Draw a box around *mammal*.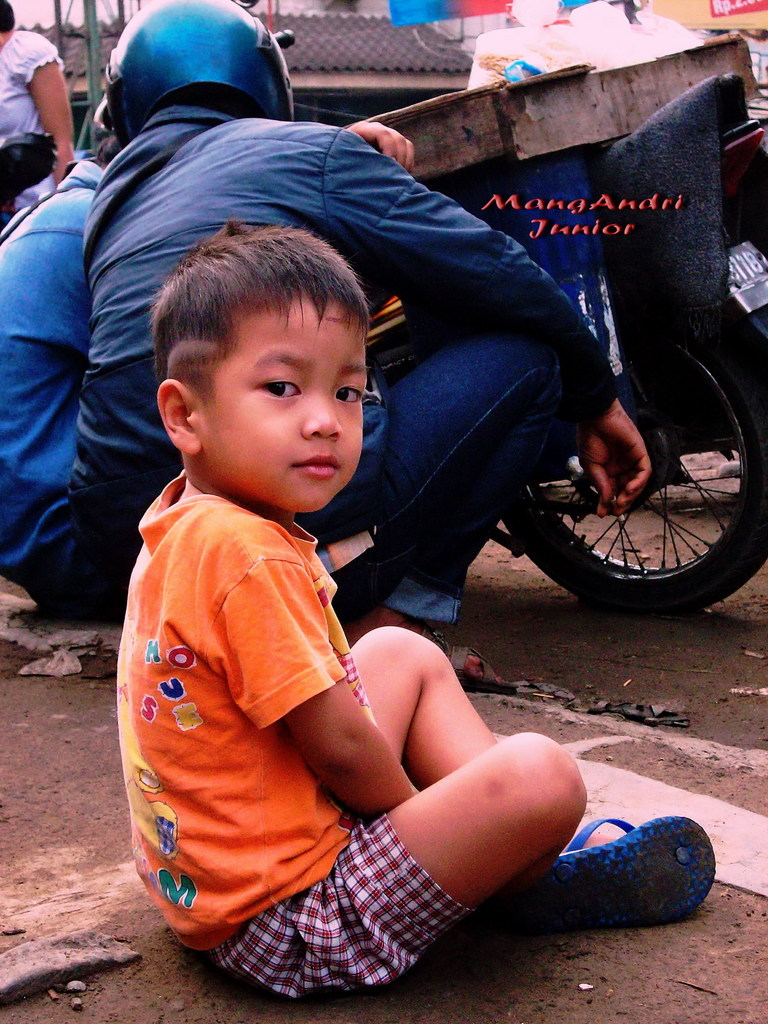
0 92 133 614.
